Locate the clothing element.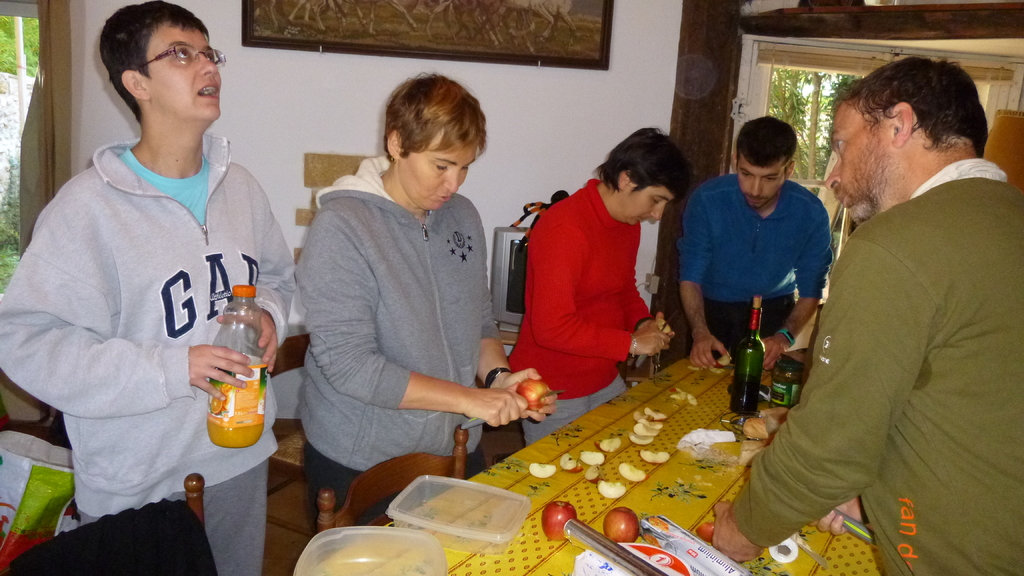
Element bbox: crop(676, 174, 832, 359).
